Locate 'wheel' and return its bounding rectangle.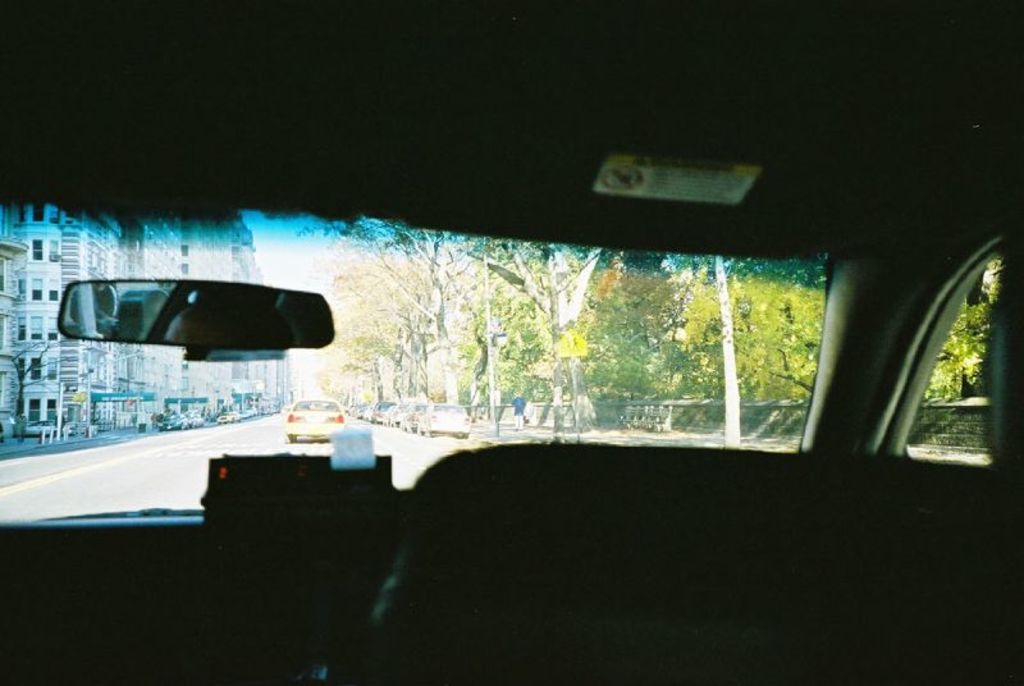
x1=288, y1=431, x2=297, y2=442.
